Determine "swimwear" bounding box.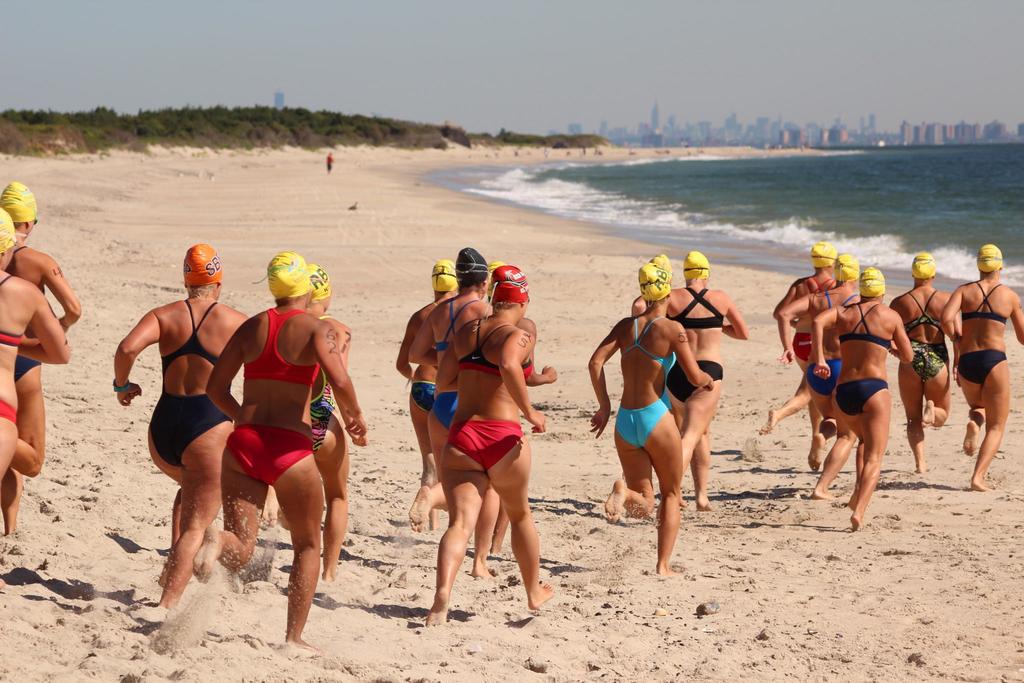
Determined: rect(668, 283, 725, 332).
